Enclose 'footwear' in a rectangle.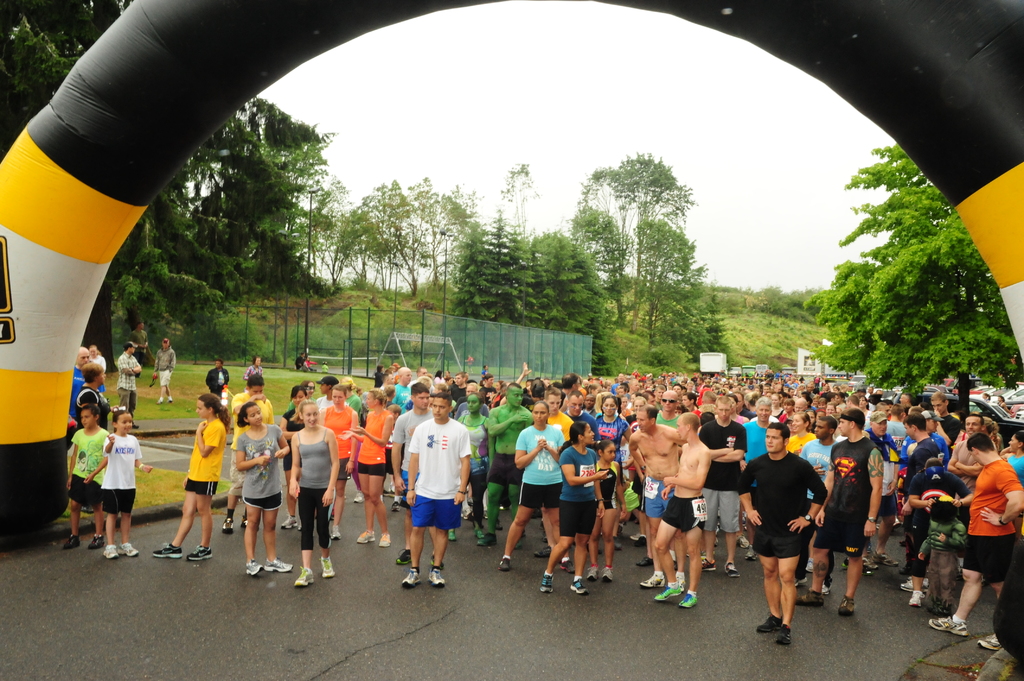
<bbox>756, 618, 781, 634</bbox>.
